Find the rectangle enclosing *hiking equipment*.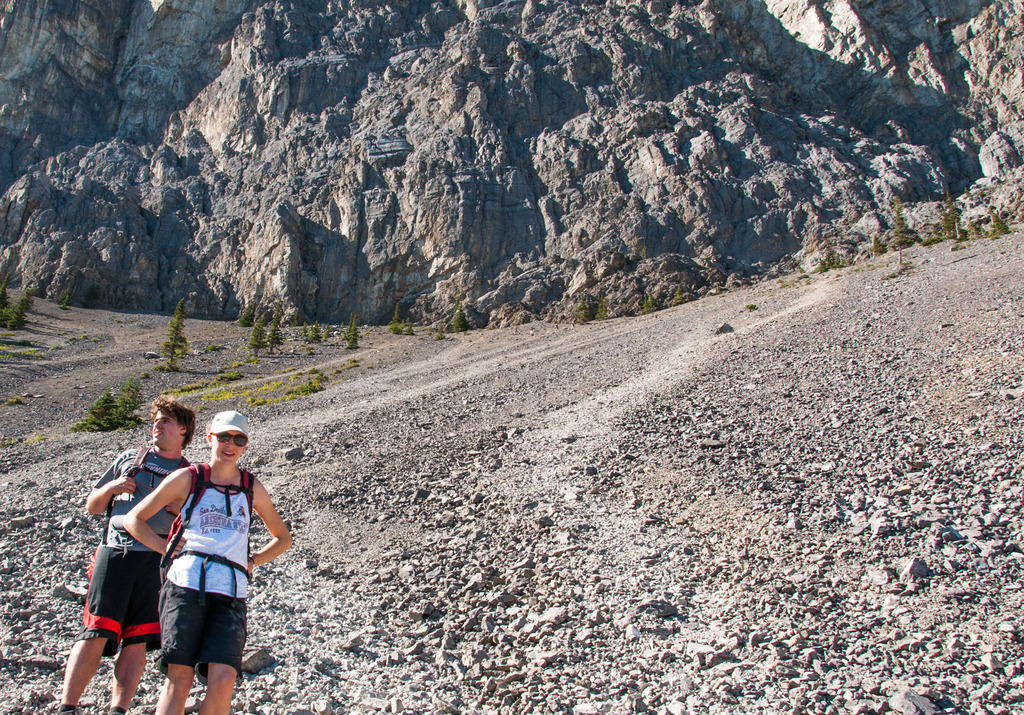
152/453/260/583.
